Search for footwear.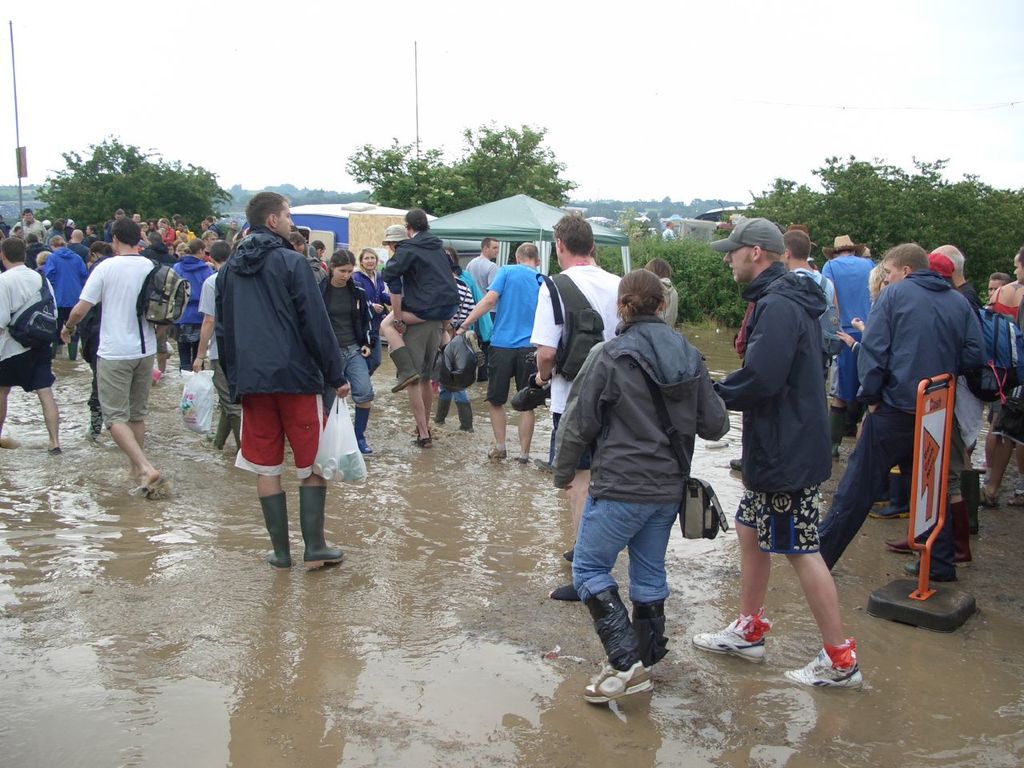
Found at (x1=414, y1=430, x2=435, y2=448).
